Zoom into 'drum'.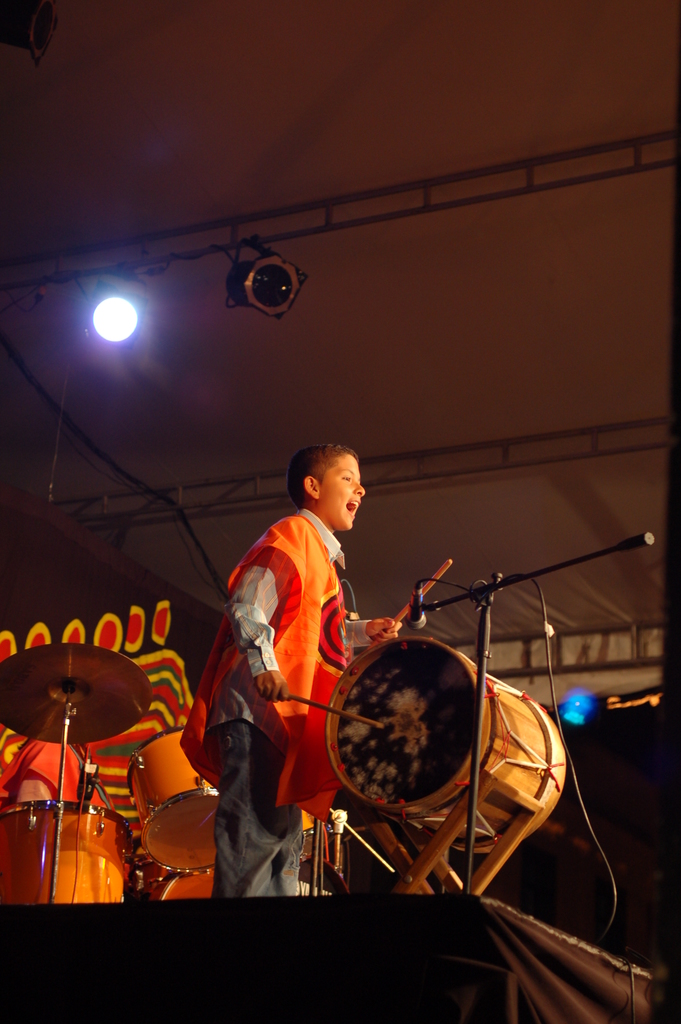
Zoom target: [left=156, top=849, right=217, bottom=901].
